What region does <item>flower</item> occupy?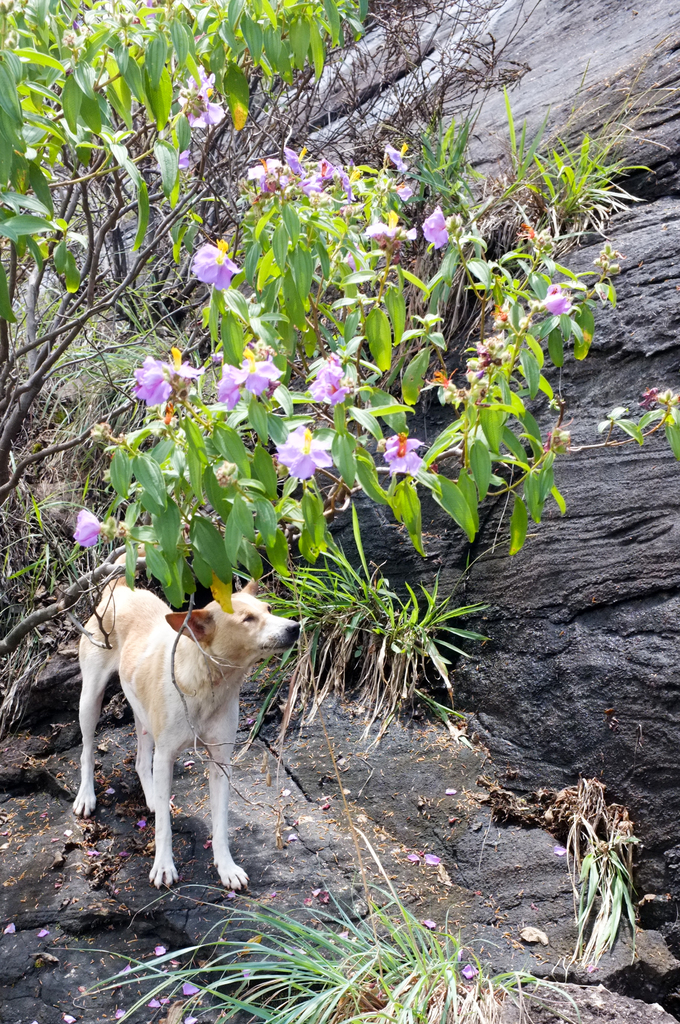
{"x1": 179, "y1": 148, "x2": 190, "y2": 173}.
